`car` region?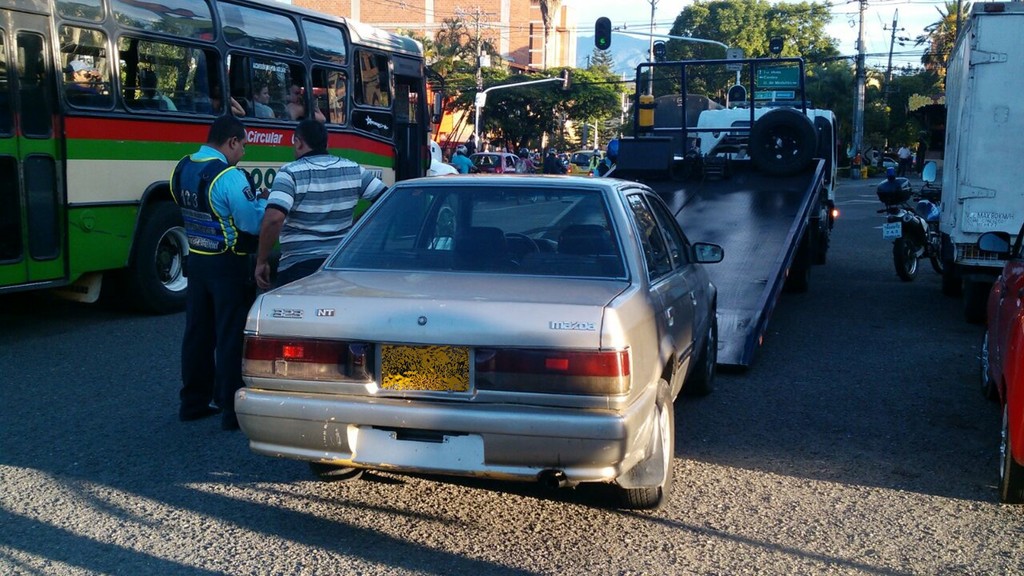
detection(230, 172, 729, 511)
